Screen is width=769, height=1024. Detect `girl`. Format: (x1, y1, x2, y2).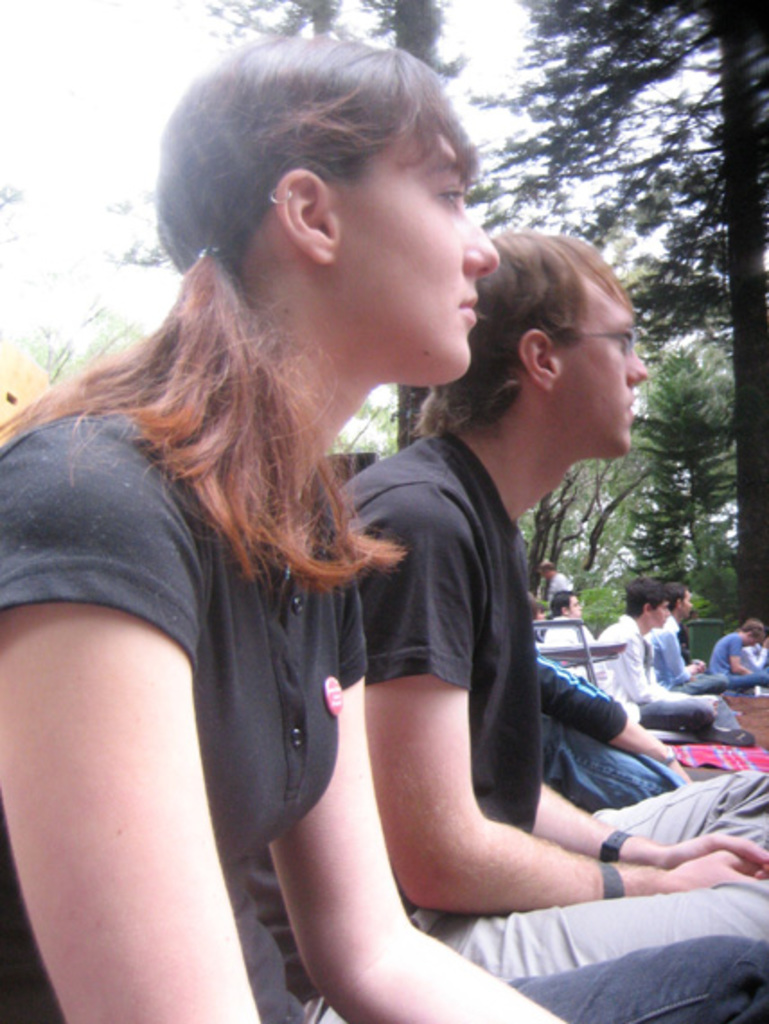
(0, 29, 767, 1022).
